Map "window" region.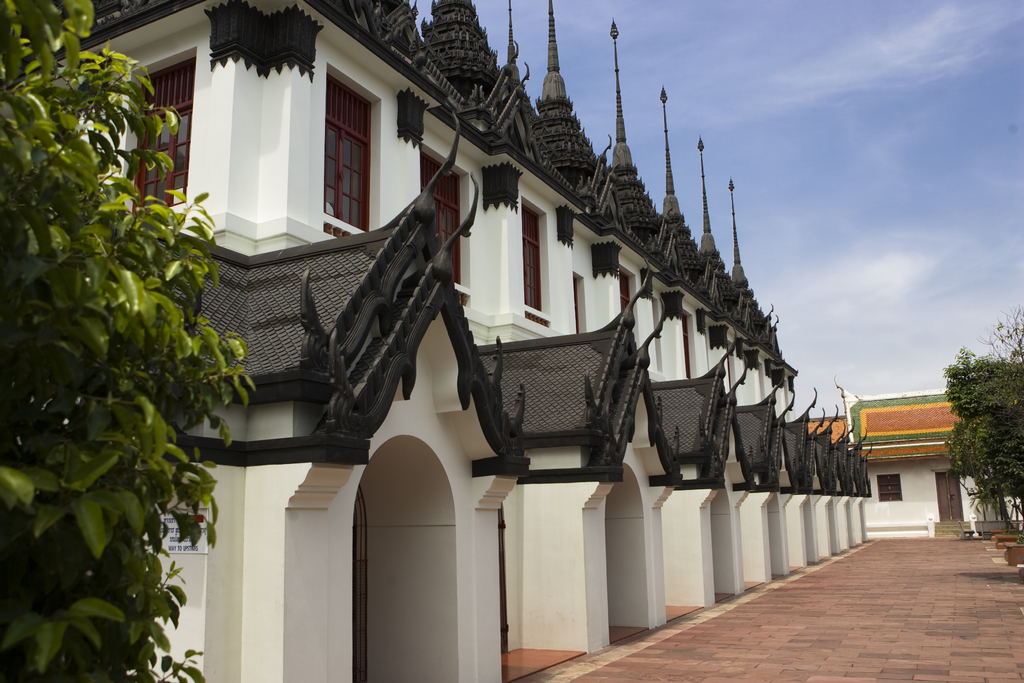
Mapped to (left=324, top=71, right=368, bottom=251).
